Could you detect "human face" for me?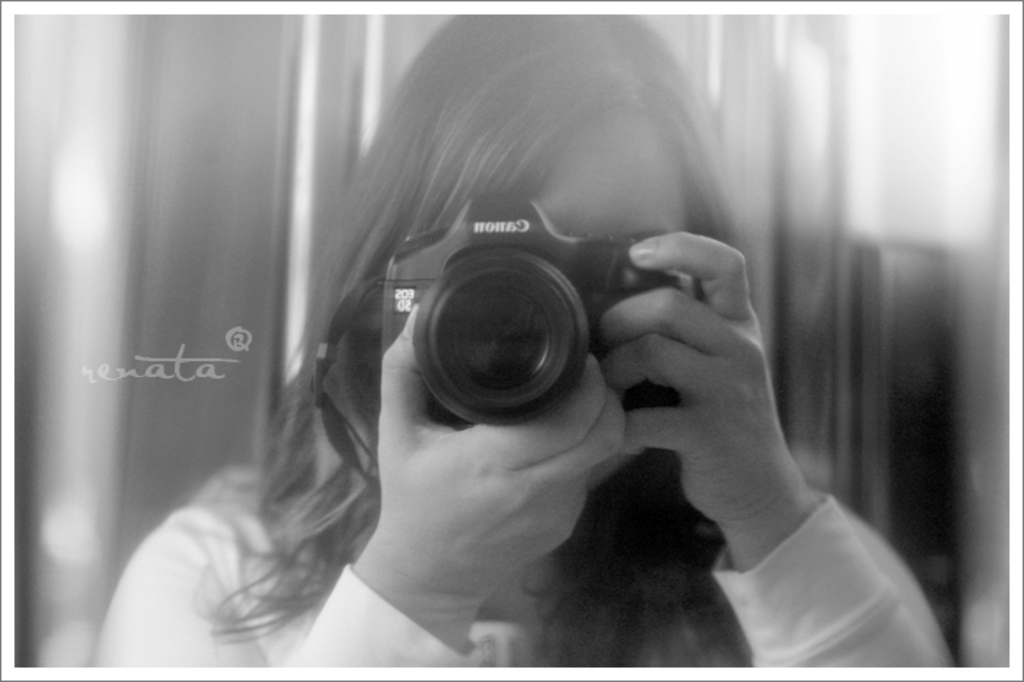
Detection result: crop(503, 104, 706, 519).
